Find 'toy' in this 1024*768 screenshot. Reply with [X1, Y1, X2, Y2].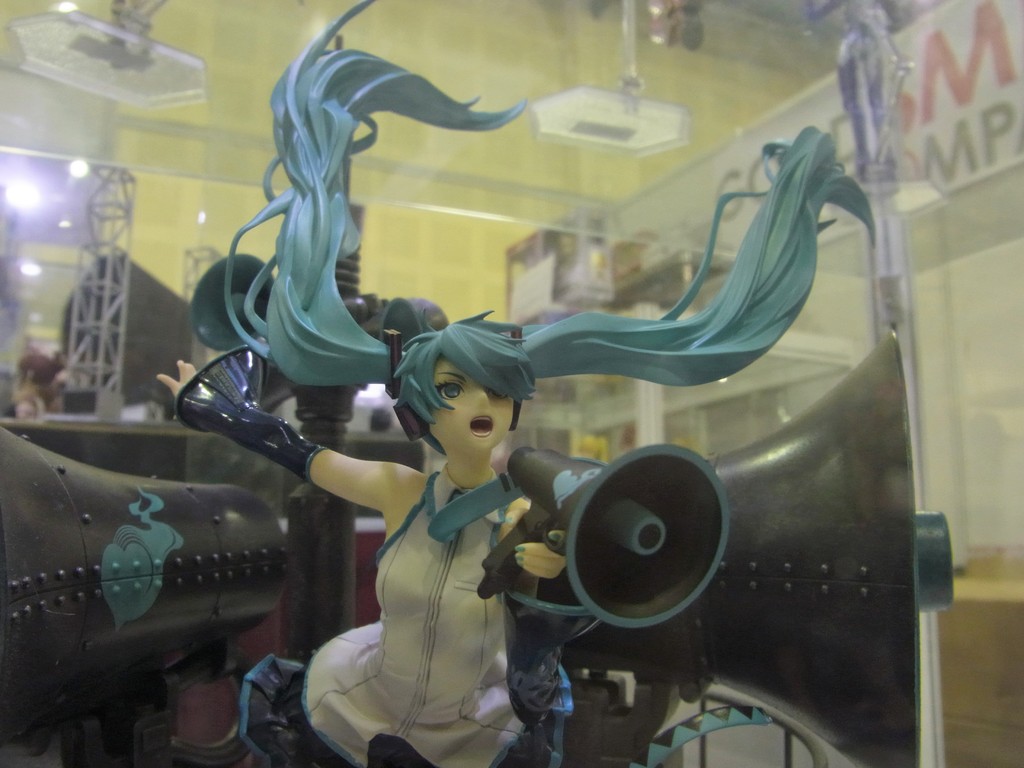
[105, 44, 942, 762].
